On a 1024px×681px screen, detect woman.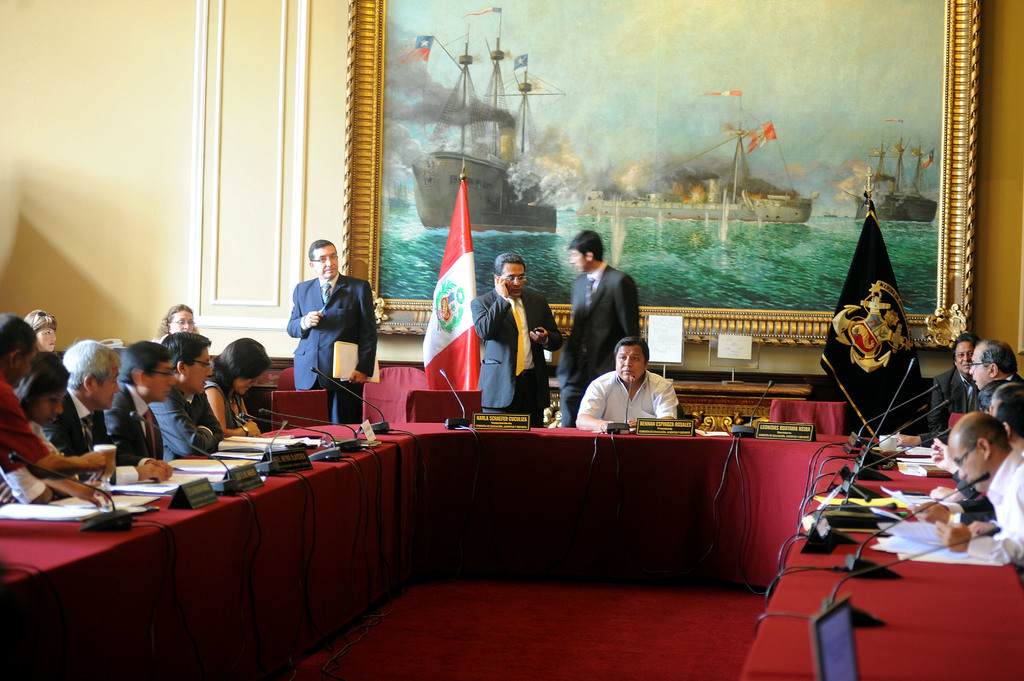
(157,306,198,337).
